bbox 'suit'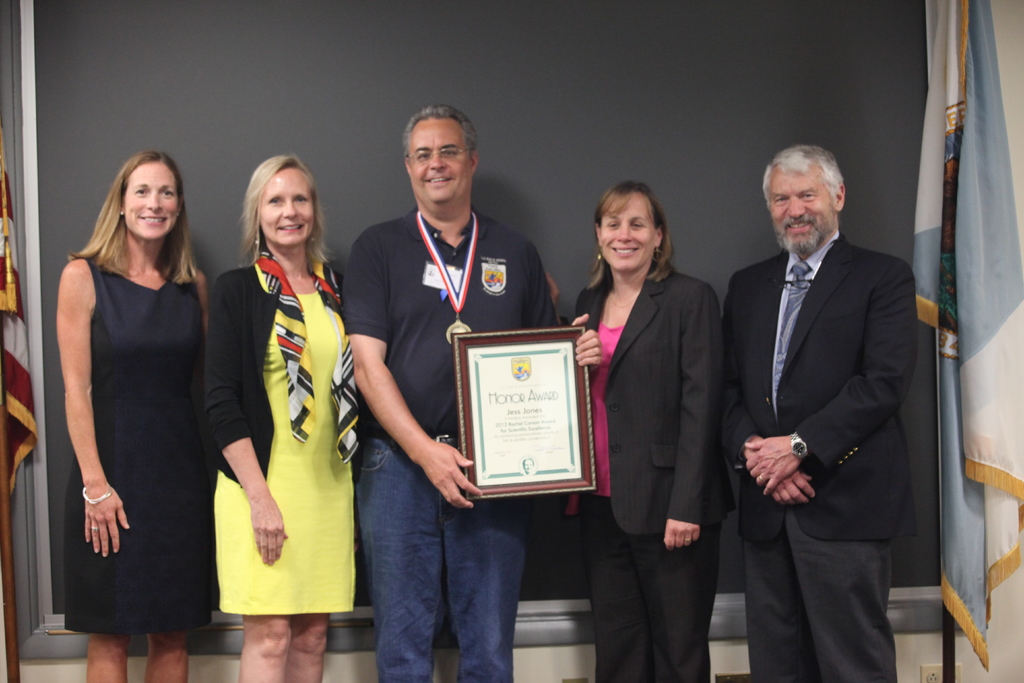
crop(724, 136, 935, 682)
